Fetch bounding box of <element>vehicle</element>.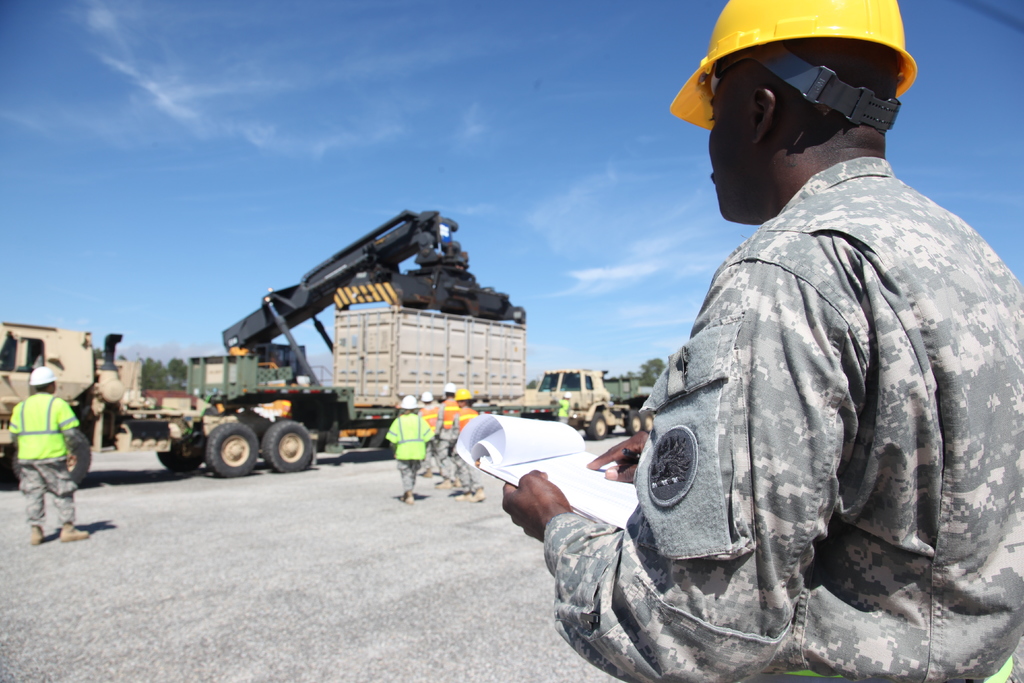
Bbox: bbox(519, 368, 650, 437).
